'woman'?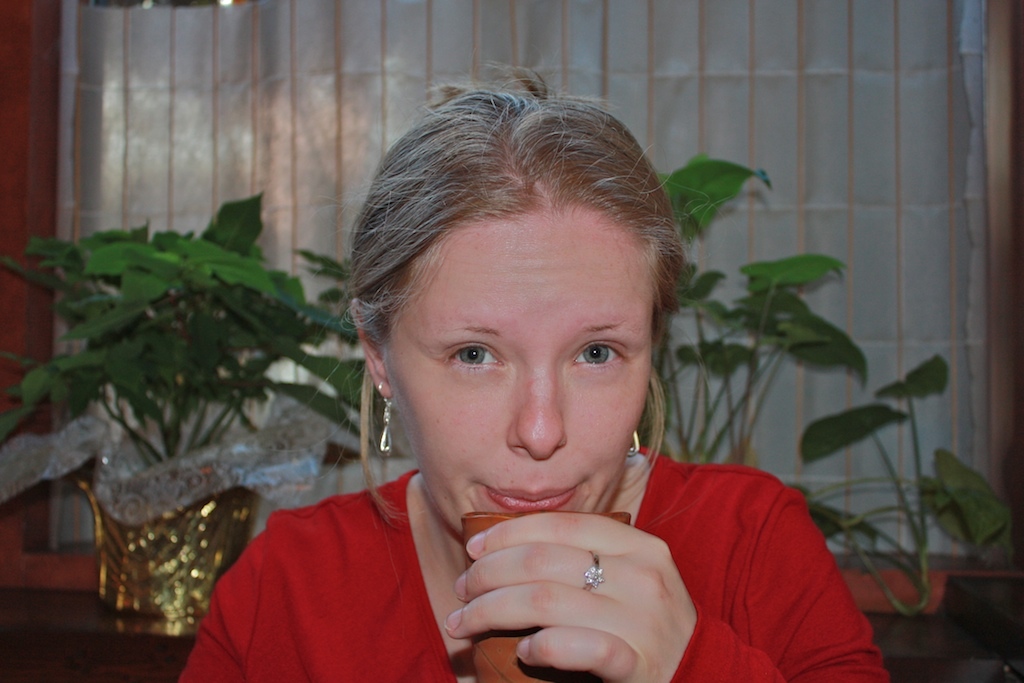
select_region(232, 92, 814, 666)
